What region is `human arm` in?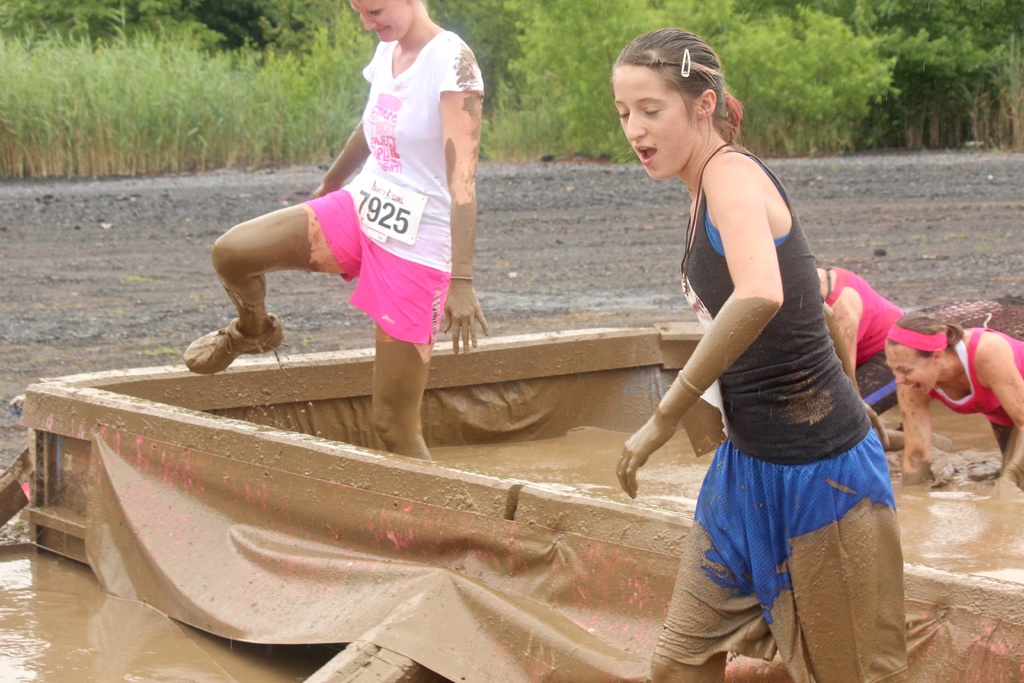
pyautogui.locateOnScreen(638, 277, 777, 507).
